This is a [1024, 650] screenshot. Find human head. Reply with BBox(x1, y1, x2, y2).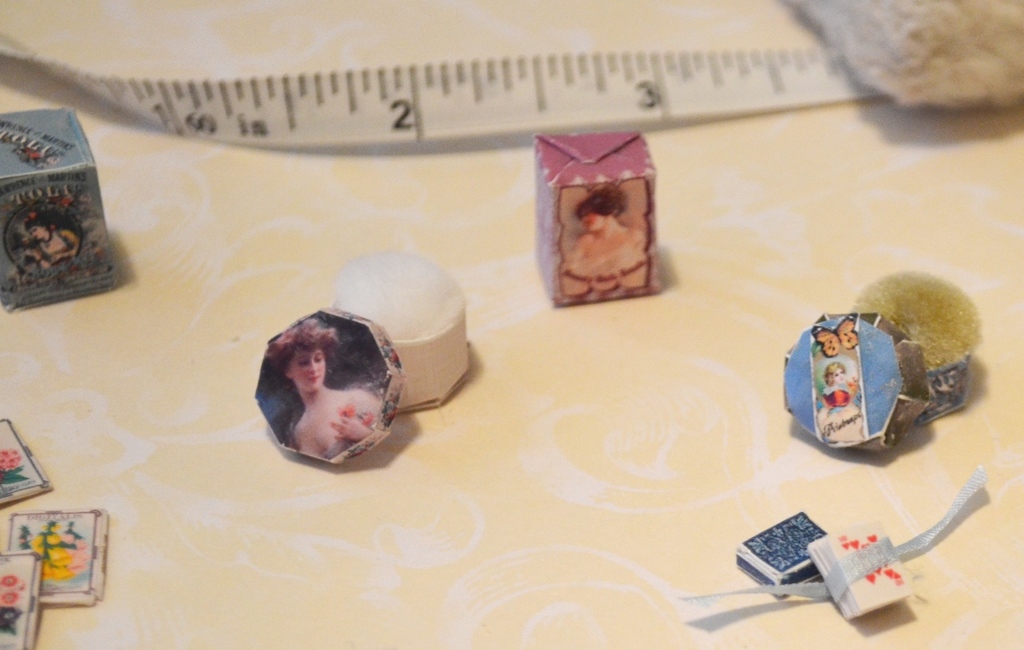
BBox(25, 218, 49, 244).
